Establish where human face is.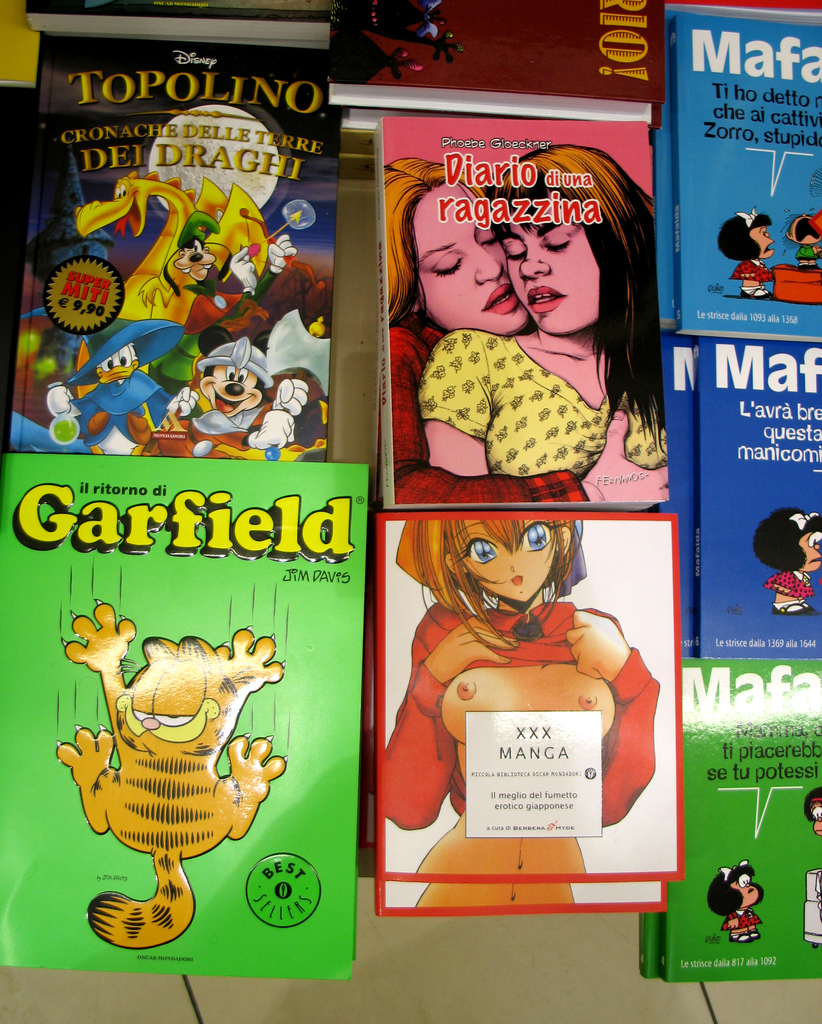
Established at rect(752, 229, 775, 262).
